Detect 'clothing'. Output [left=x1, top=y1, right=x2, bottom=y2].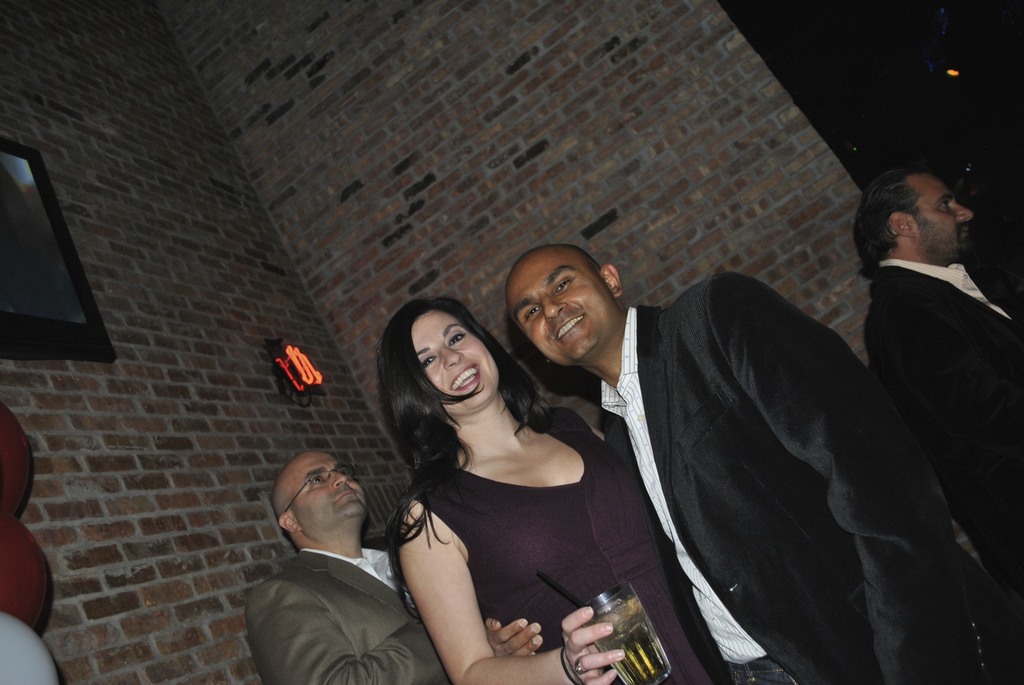
[left=598, top=264, right=1022, bottom=684].
